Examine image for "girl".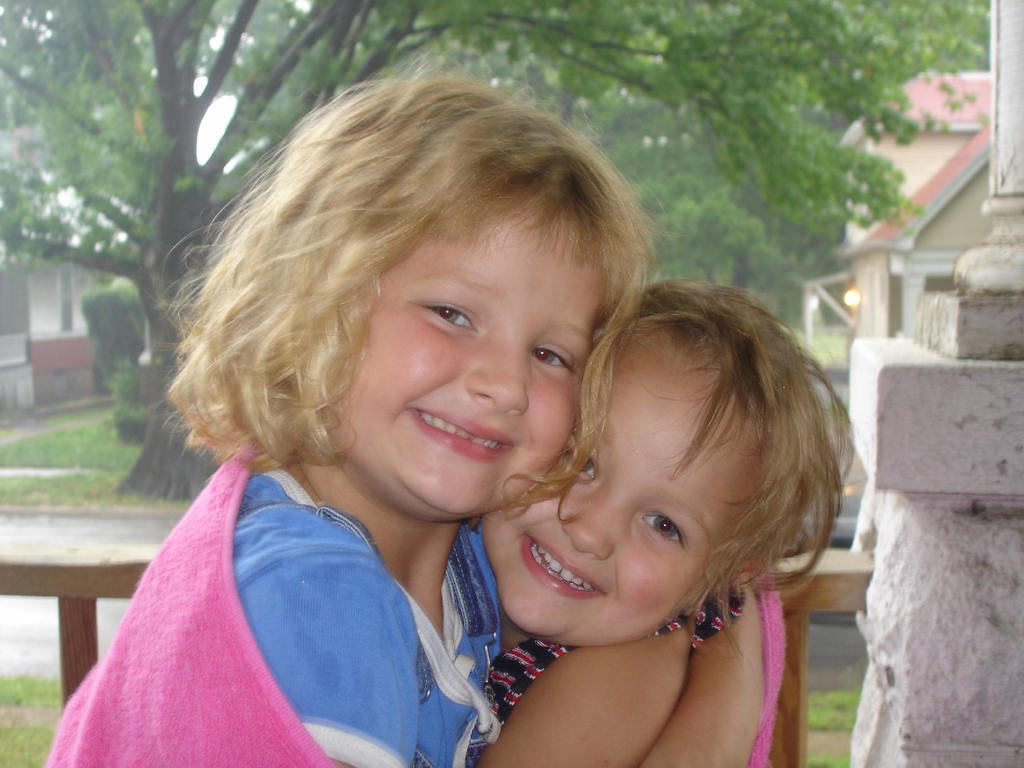
Examination result: pyautogui.locateOnScreen(468, 276, 857, 767).
